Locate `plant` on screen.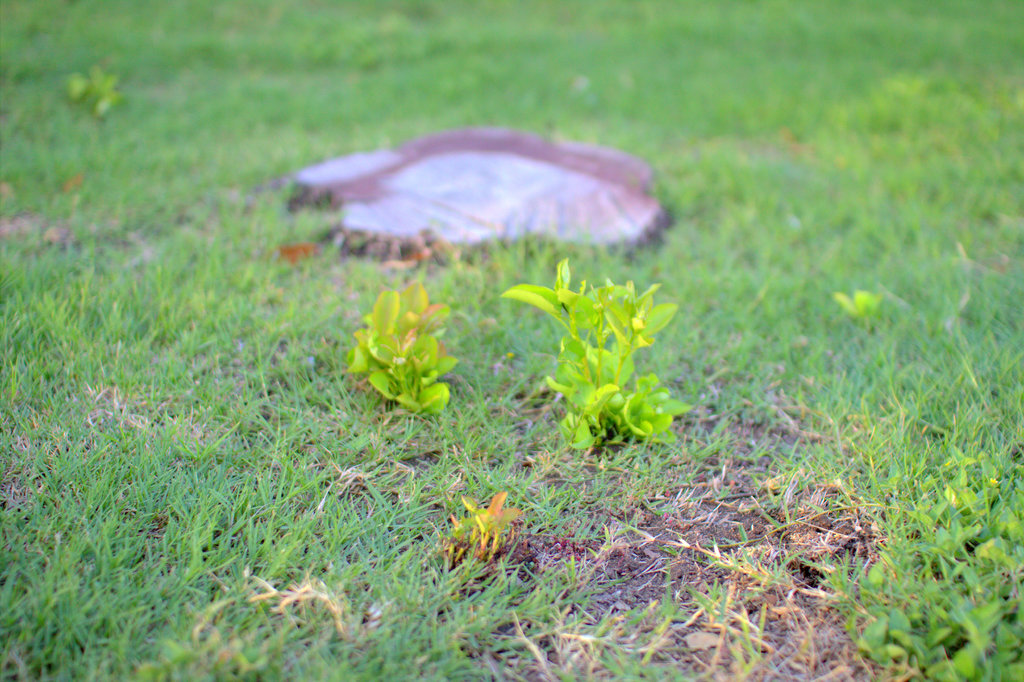
On screen at {"x1": 350, "y1": 273, "x2": 452, "y2": 417}.
